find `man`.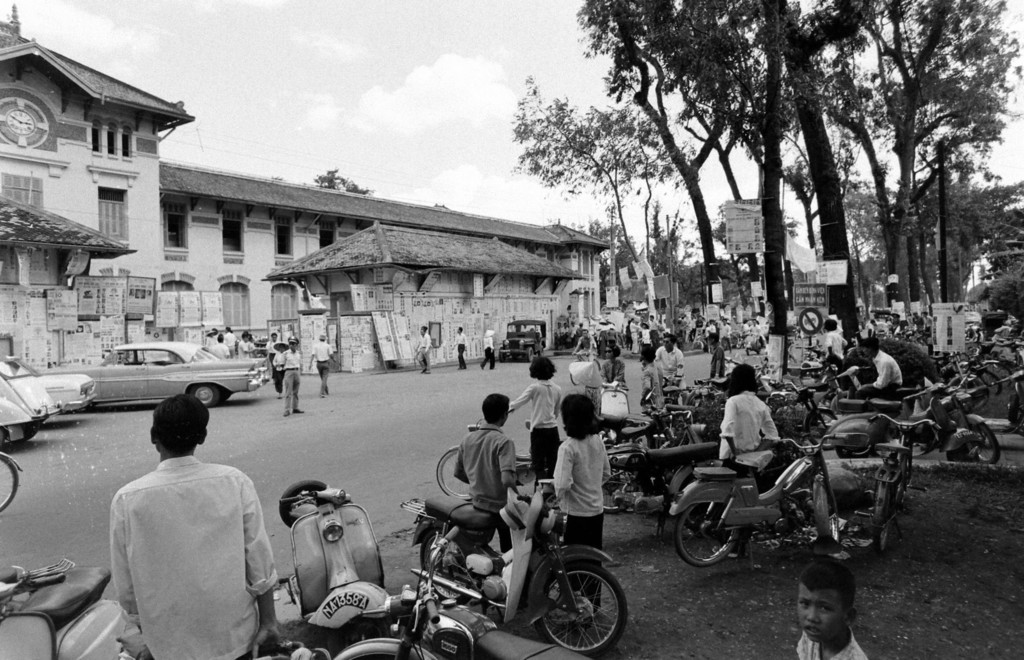
[416,326,434,374].
